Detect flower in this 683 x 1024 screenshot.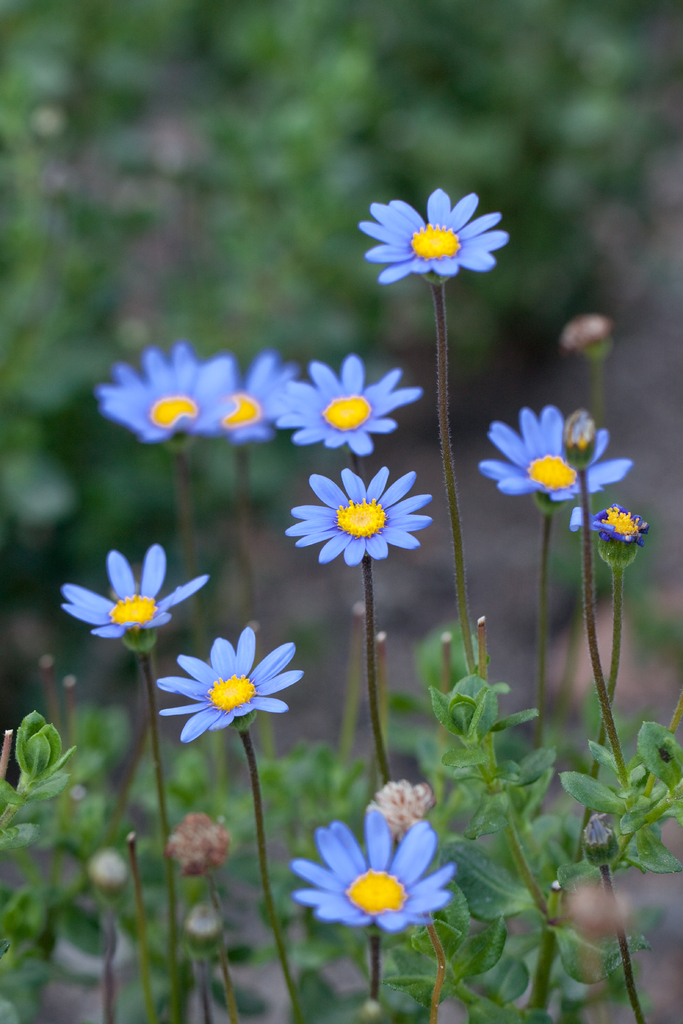
Detection: [x1=476, y1=405, x2=634, y2=505].
